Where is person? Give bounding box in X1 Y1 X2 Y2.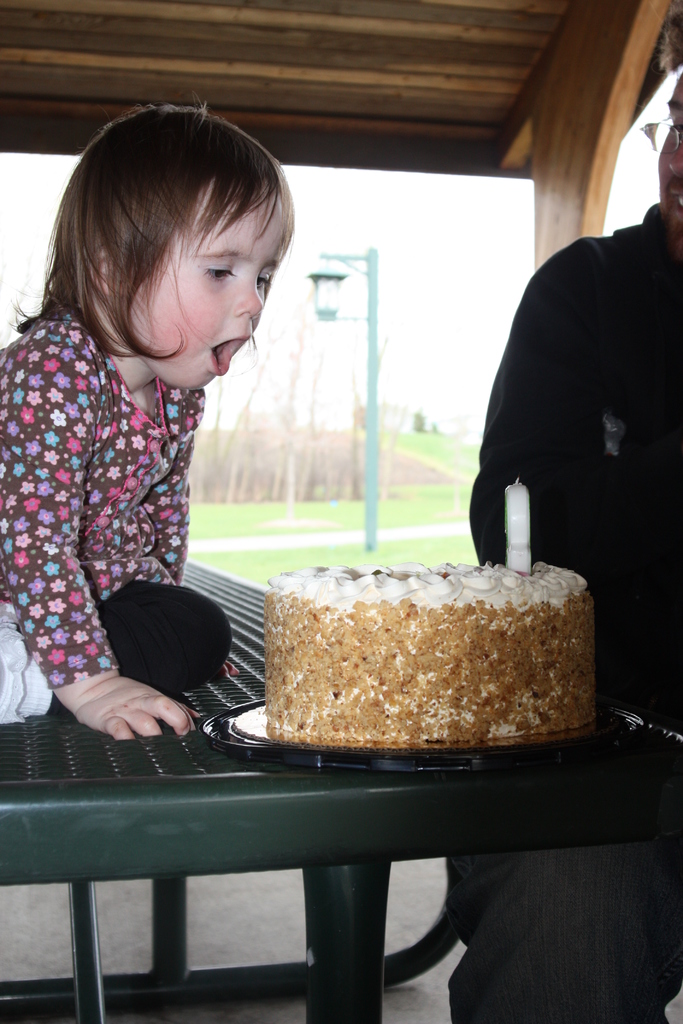
444 10 682 1023.
